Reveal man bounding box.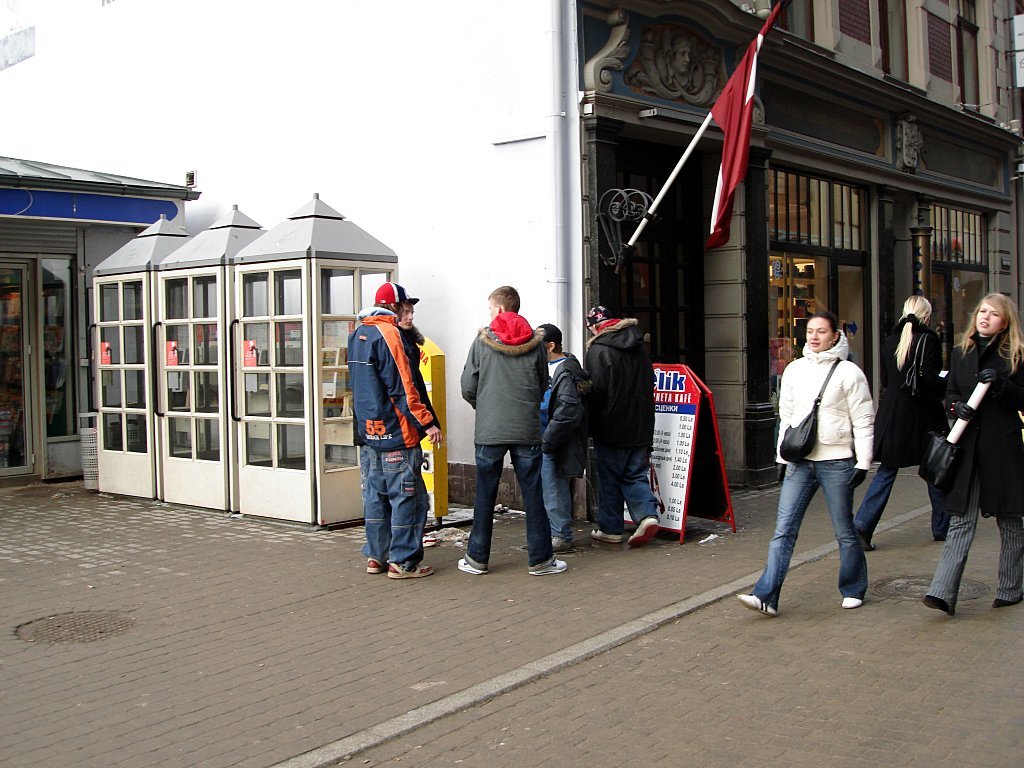
Revealed: [455,285,568,577].
